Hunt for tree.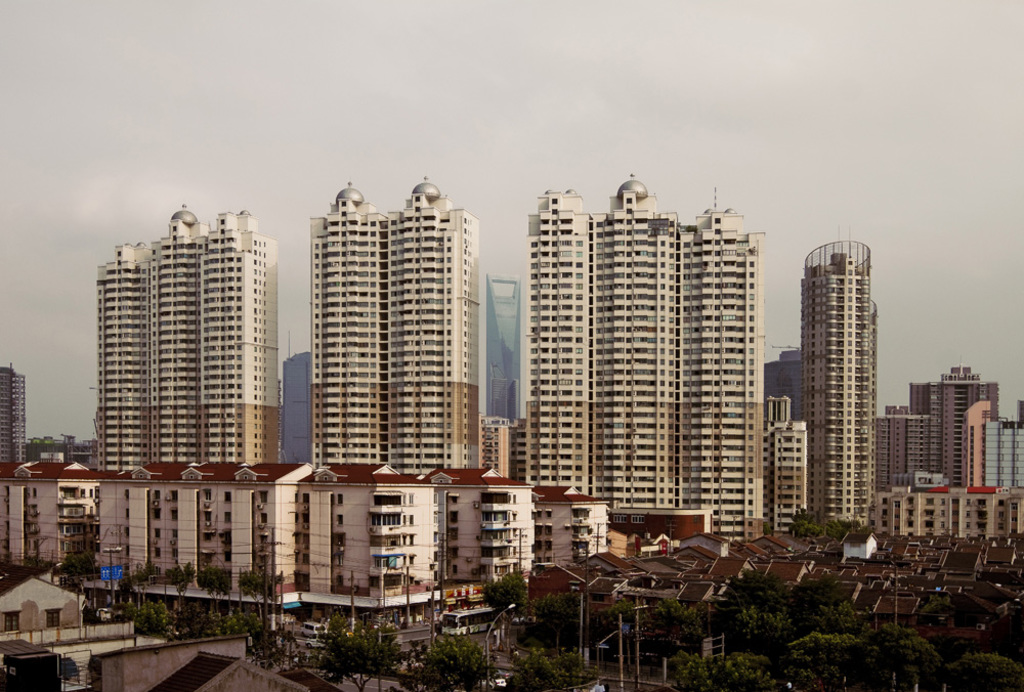
Hunted down at 936, 652, 1023, 691.
